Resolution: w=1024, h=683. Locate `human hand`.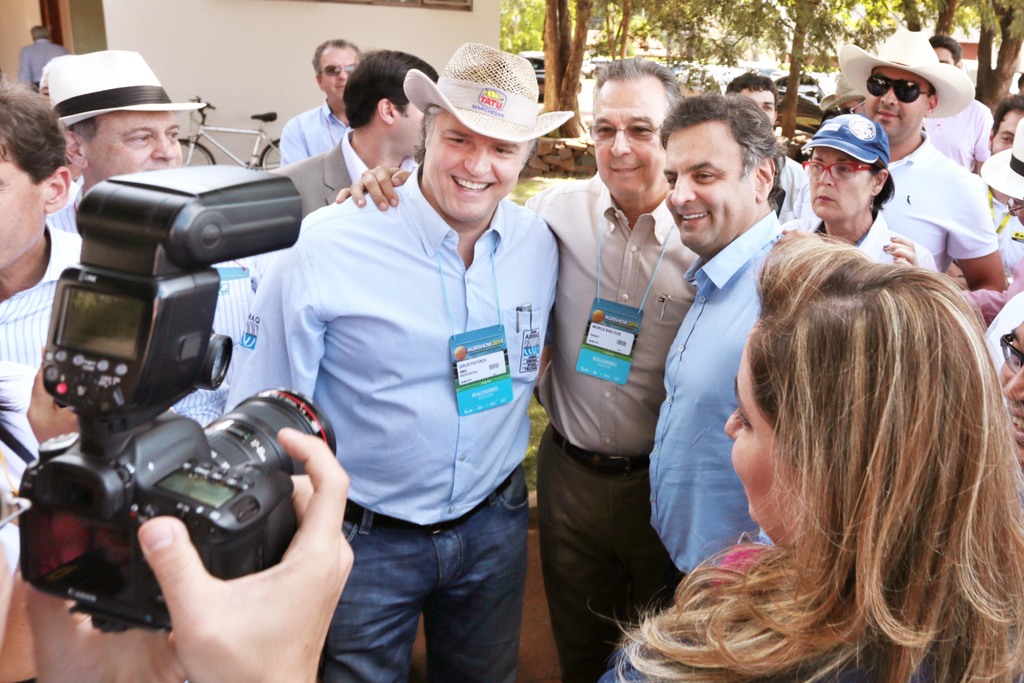
{"x1": 883, "y1": 233, "x2": 940, "y2": 270}.
